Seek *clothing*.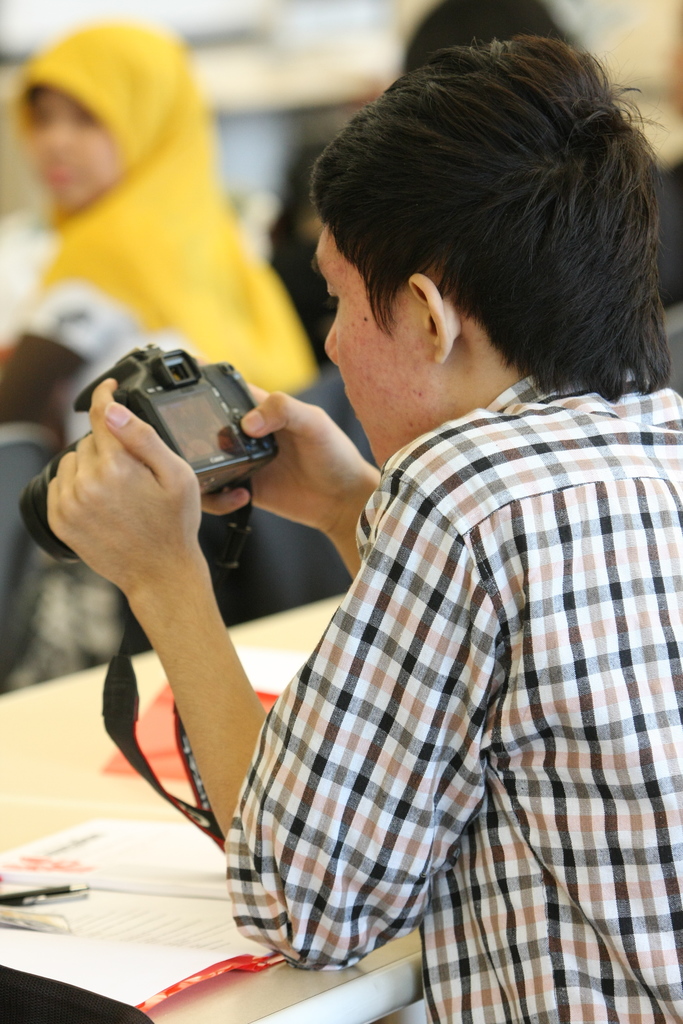
detection(204, 347, 672, 989).
